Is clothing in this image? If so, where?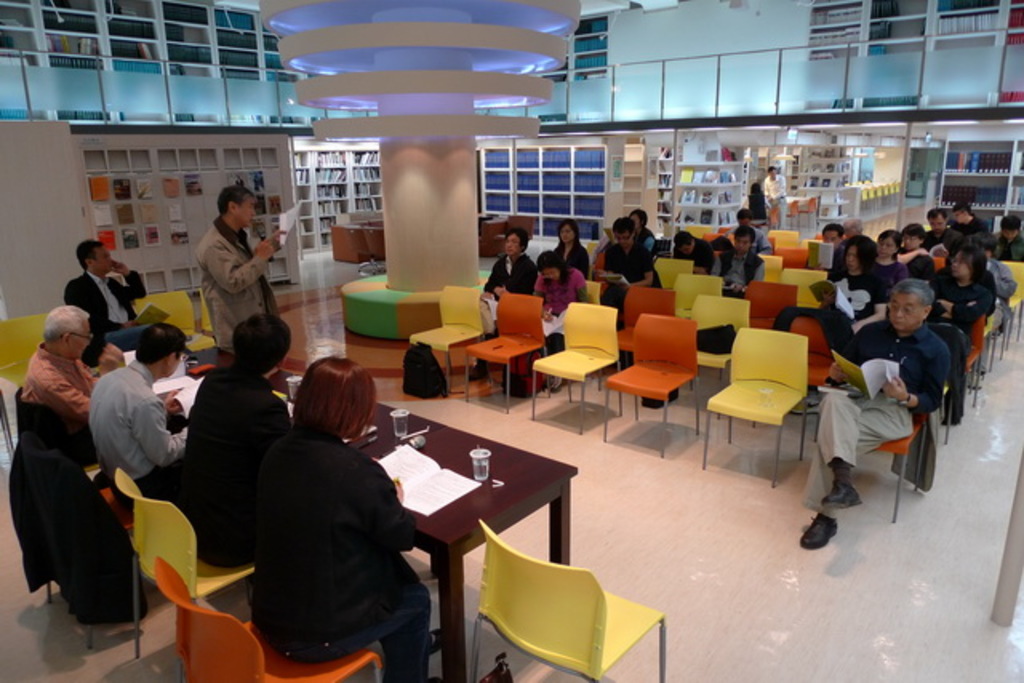
Yes, at <box>85,357,182,504</box>.
